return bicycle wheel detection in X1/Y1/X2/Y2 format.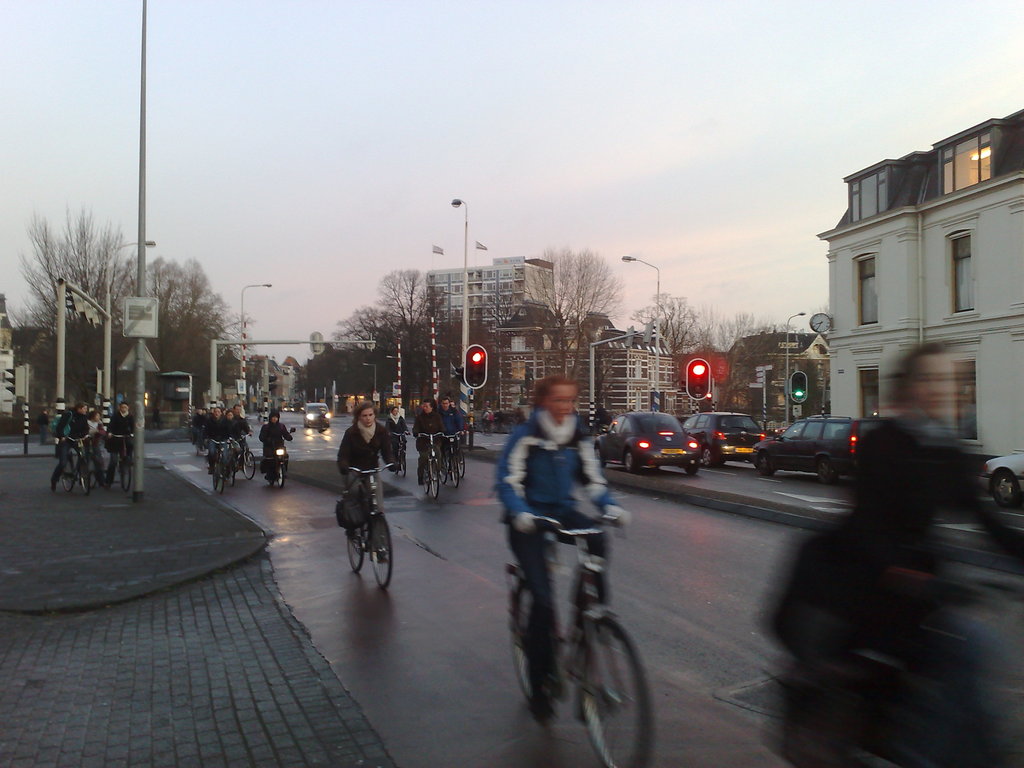
346/526/364/573.
